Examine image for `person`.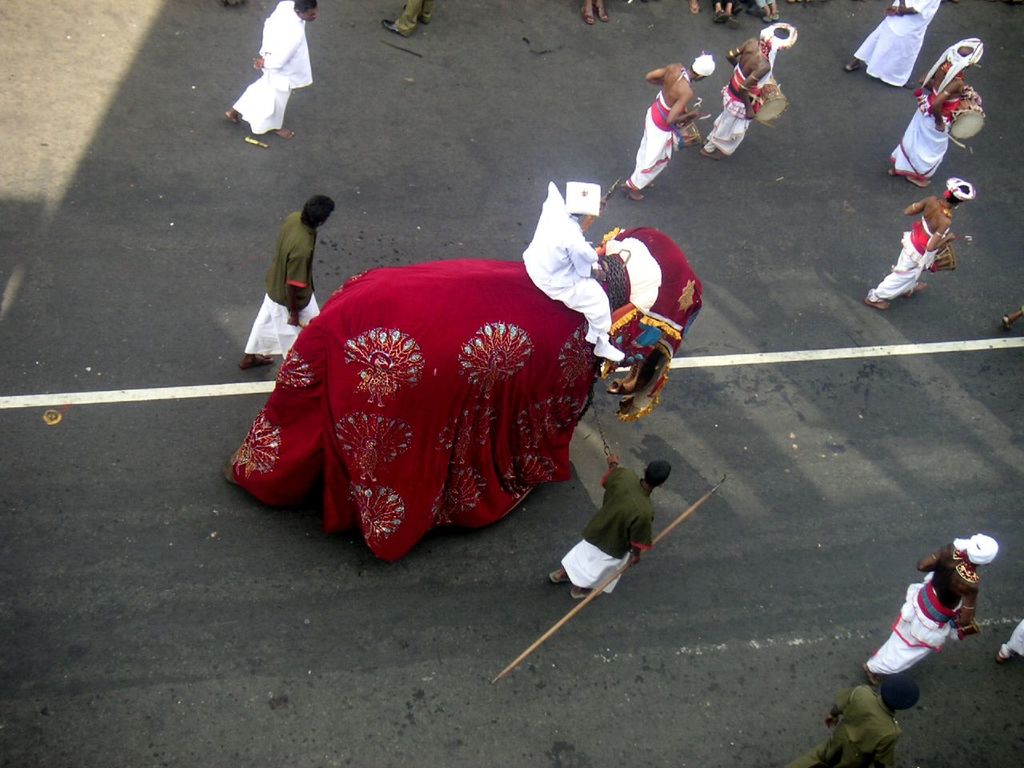
Examination result: pyautogui.locateOnScreen(227, 0, 310, 138).
